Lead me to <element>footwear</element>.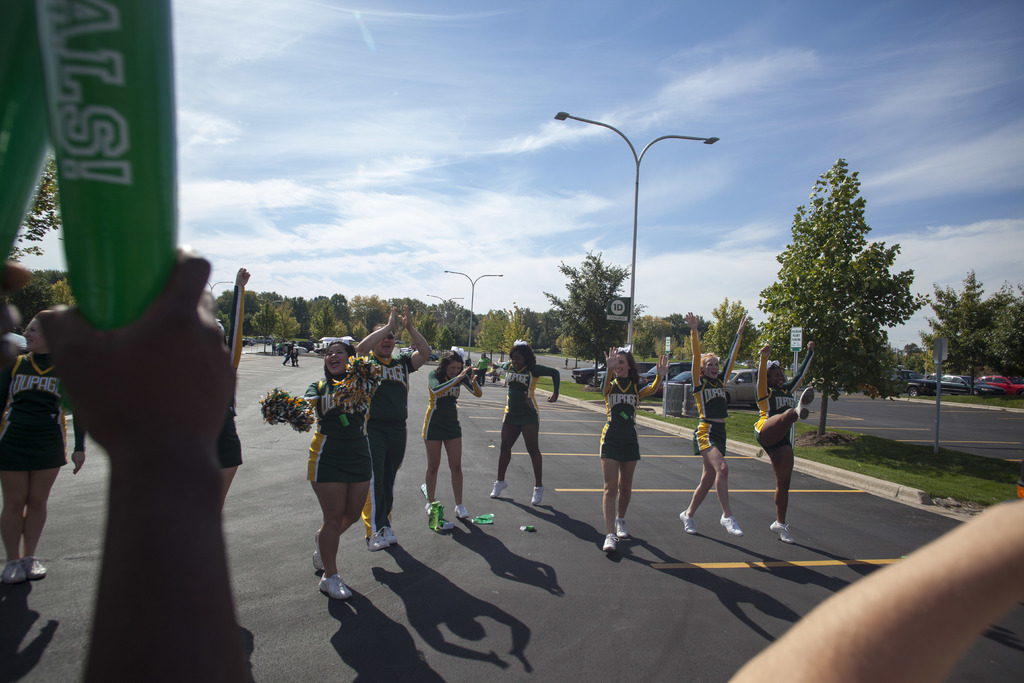
Lead to (318,570,350,598).
